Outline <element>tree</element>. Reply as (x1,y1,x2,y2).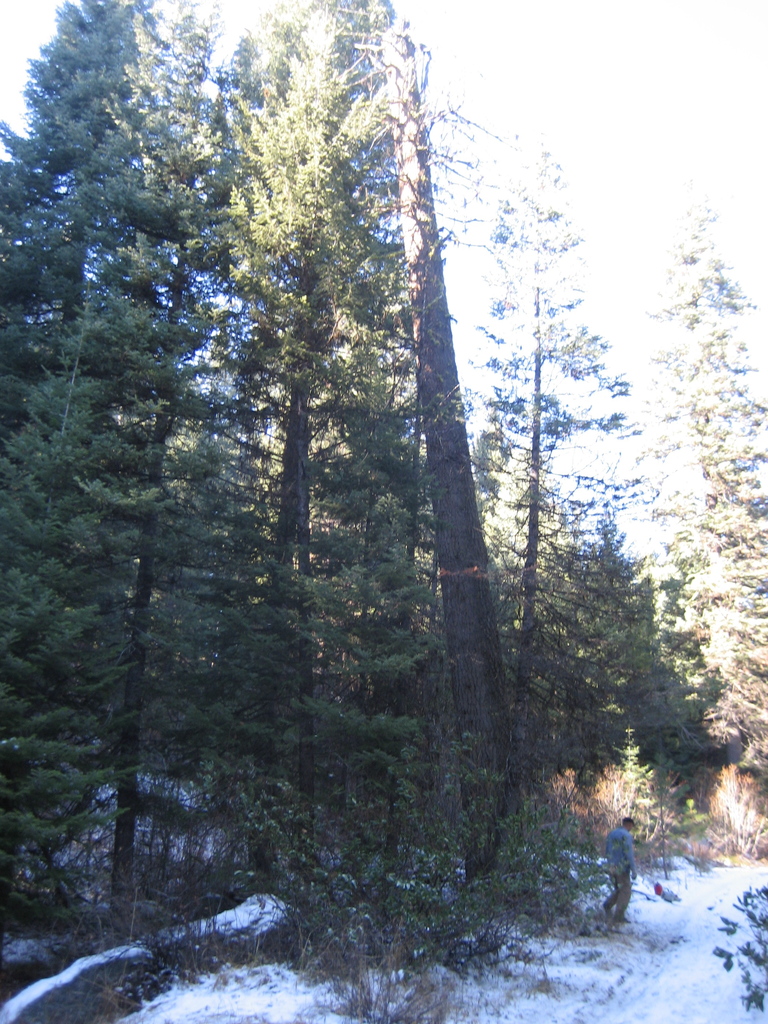
(282,0,531,868).
